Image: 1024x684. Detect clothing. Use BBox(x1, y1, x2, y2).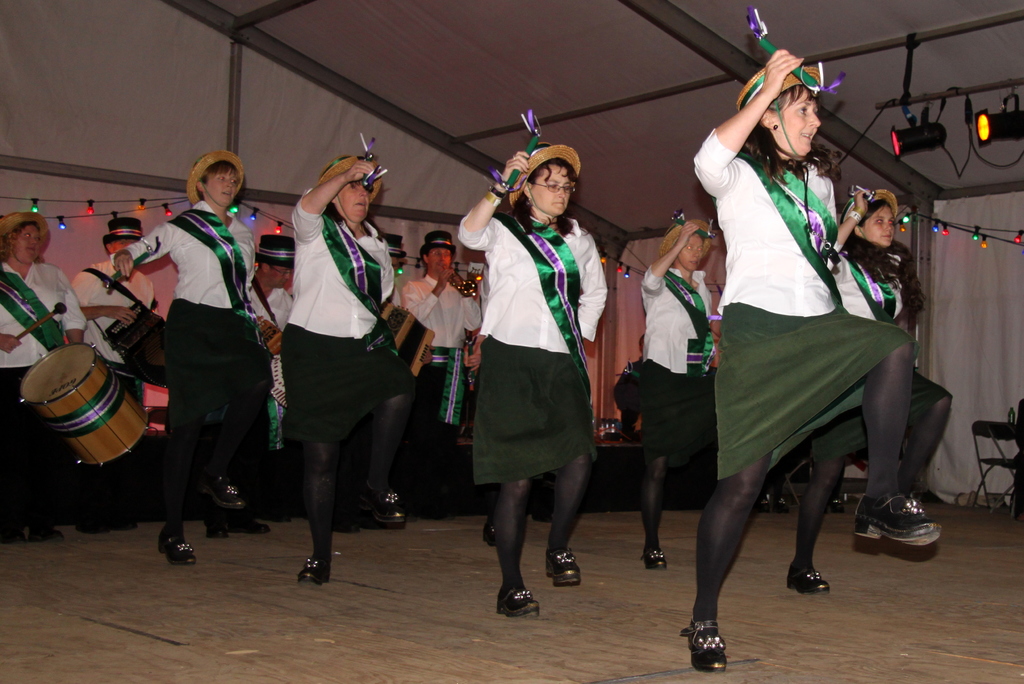
BBox(108, 194, 275, 543).
